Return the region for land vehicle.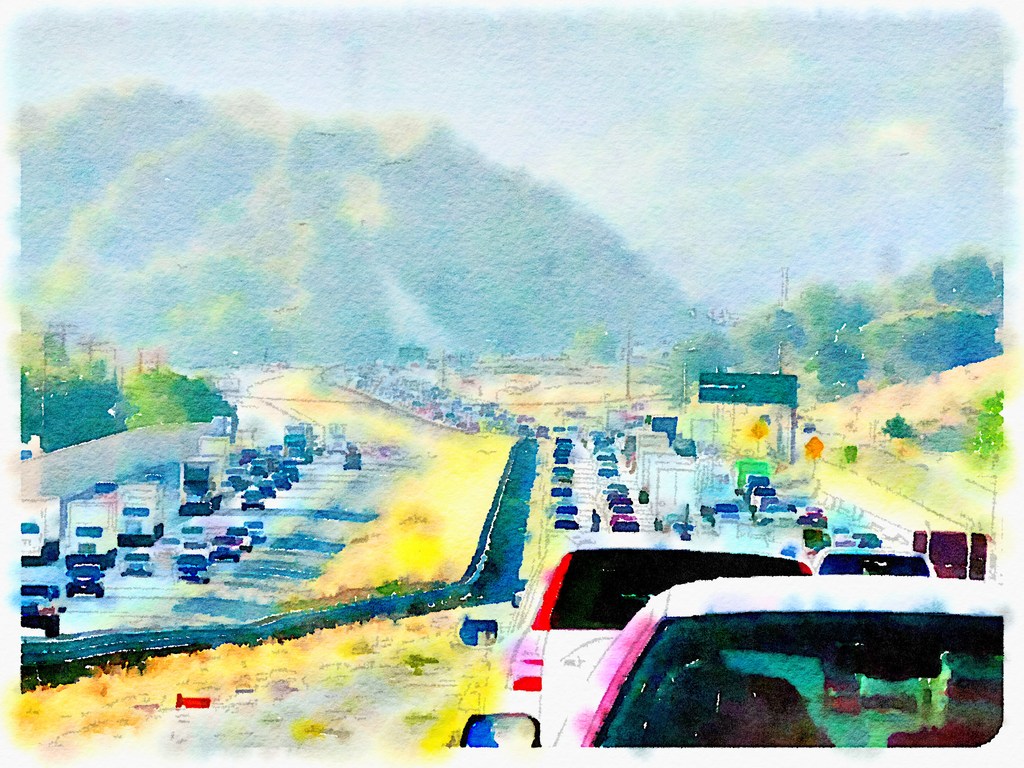
x1=637 y1=447 x2=677 y2=492.
